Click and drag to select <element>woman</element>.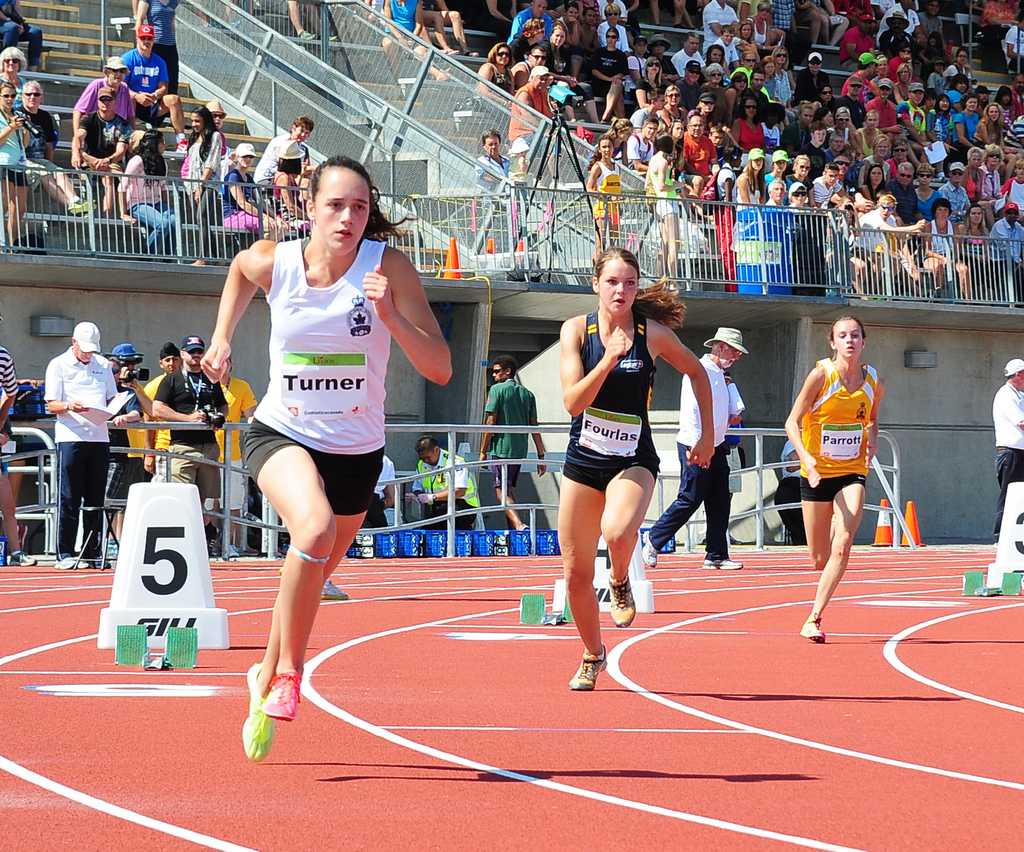
Selection: 591, 26, 630, 127.
